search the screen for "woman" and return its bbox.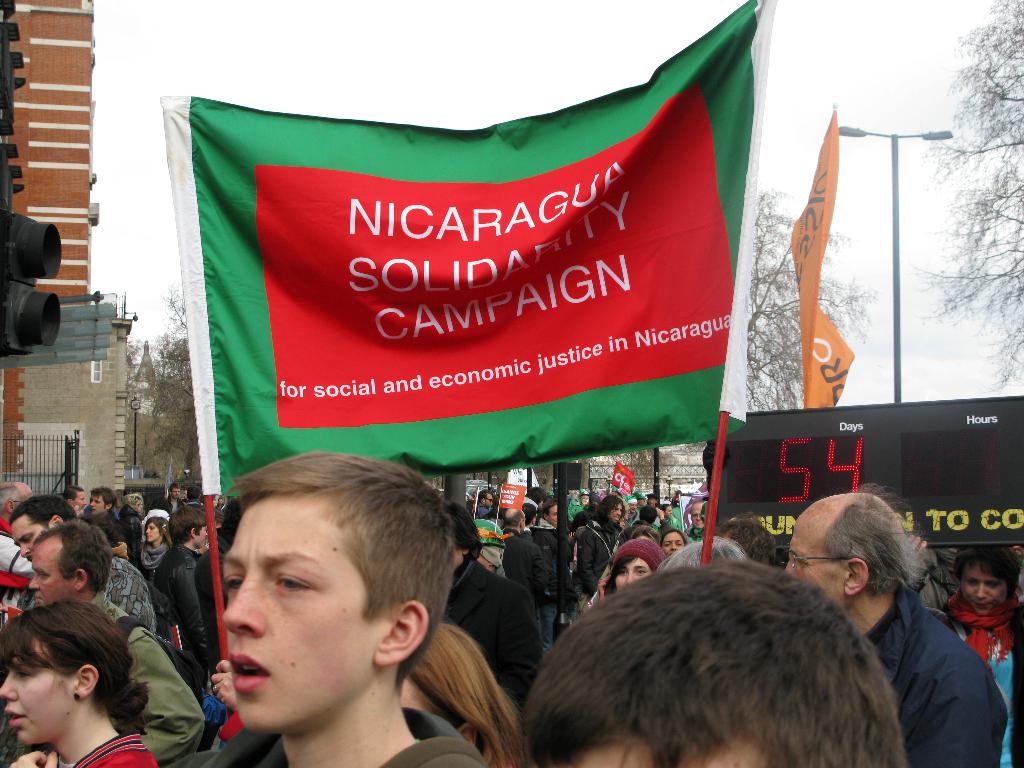
Found: <box>599,536,669,607</box>.
